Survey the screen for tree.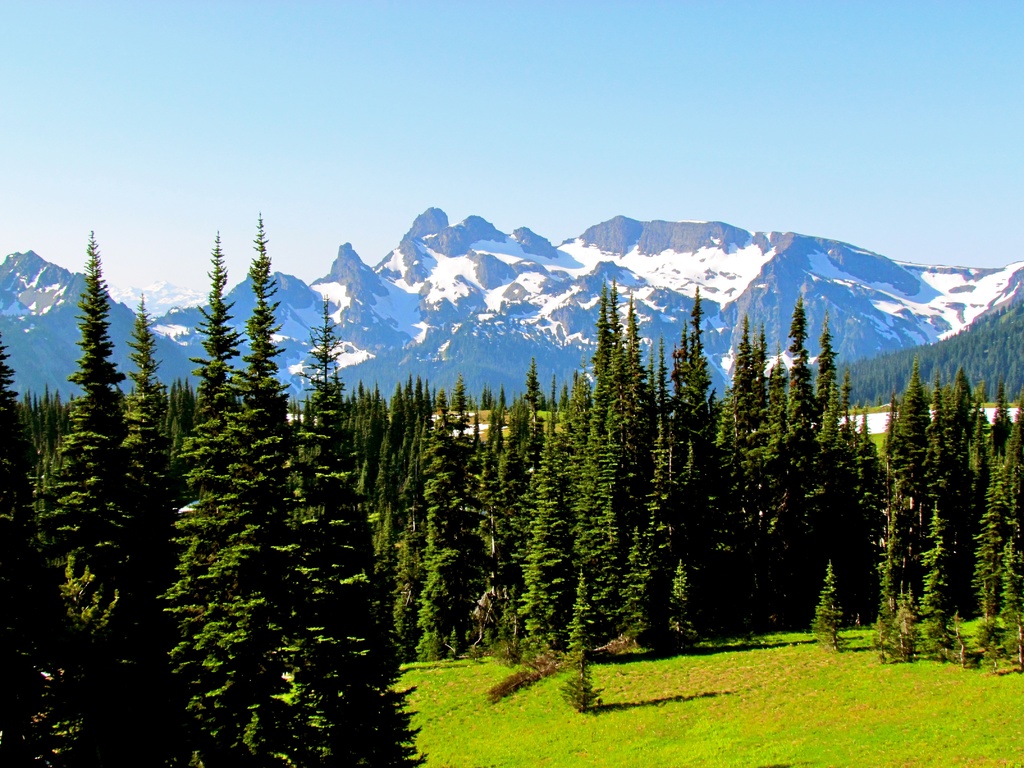
Survey found: select_region(159, 198, 360, 767).
